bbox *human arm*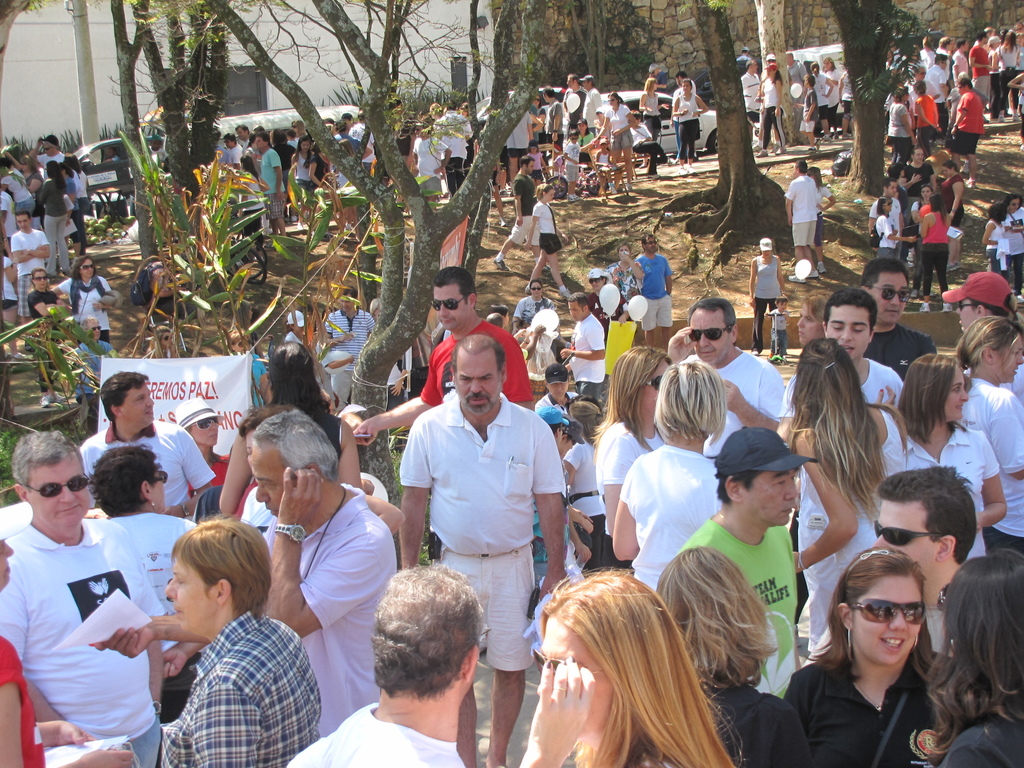
(384, 360, 404, 397)
